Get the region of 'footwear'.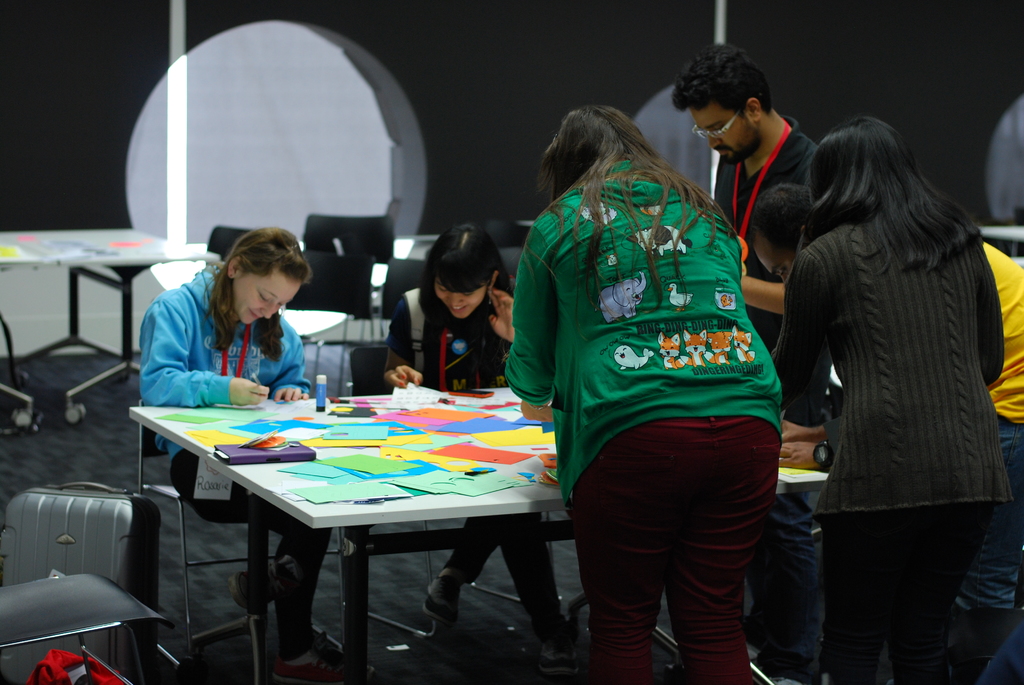
{"left": 273, "top": 636, "right": 375, "bottom": 684}.
